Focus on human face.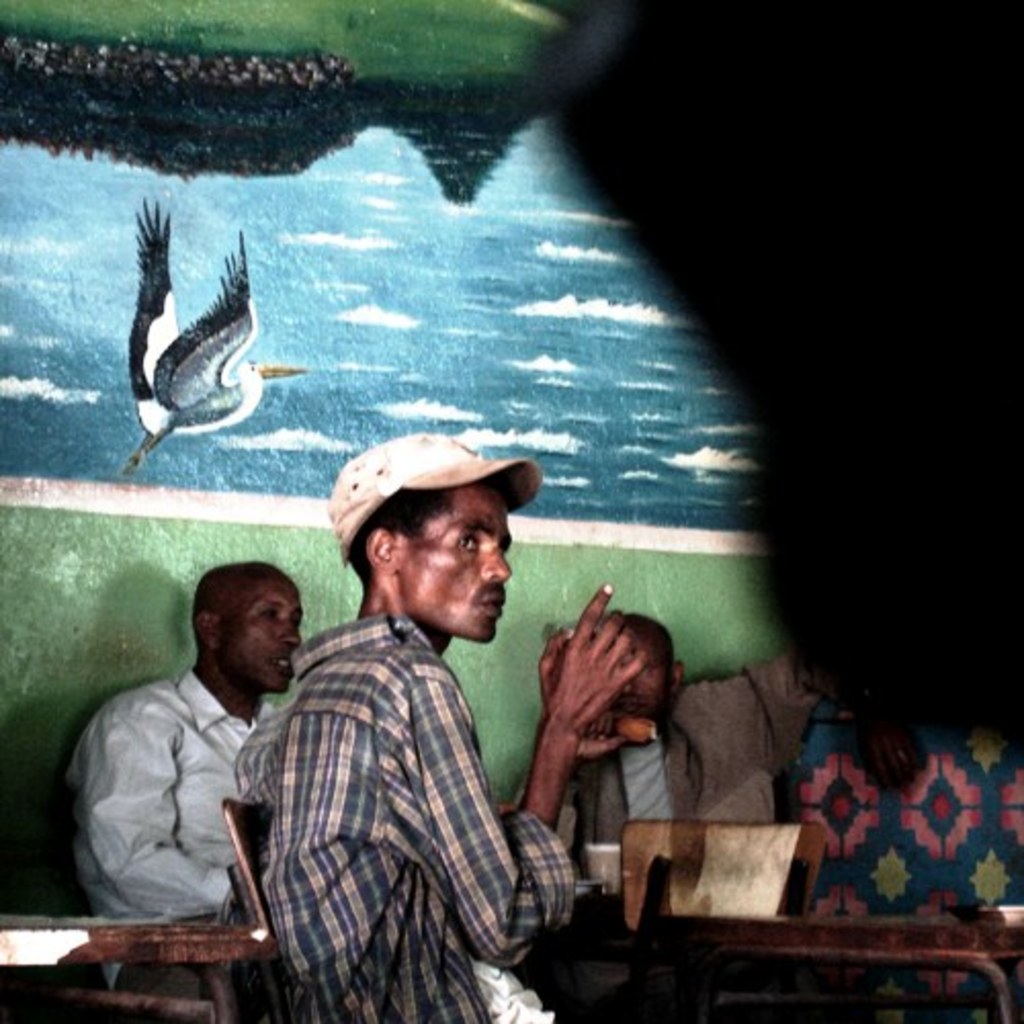
Focused at bbox(391, 481, 512, 645).
